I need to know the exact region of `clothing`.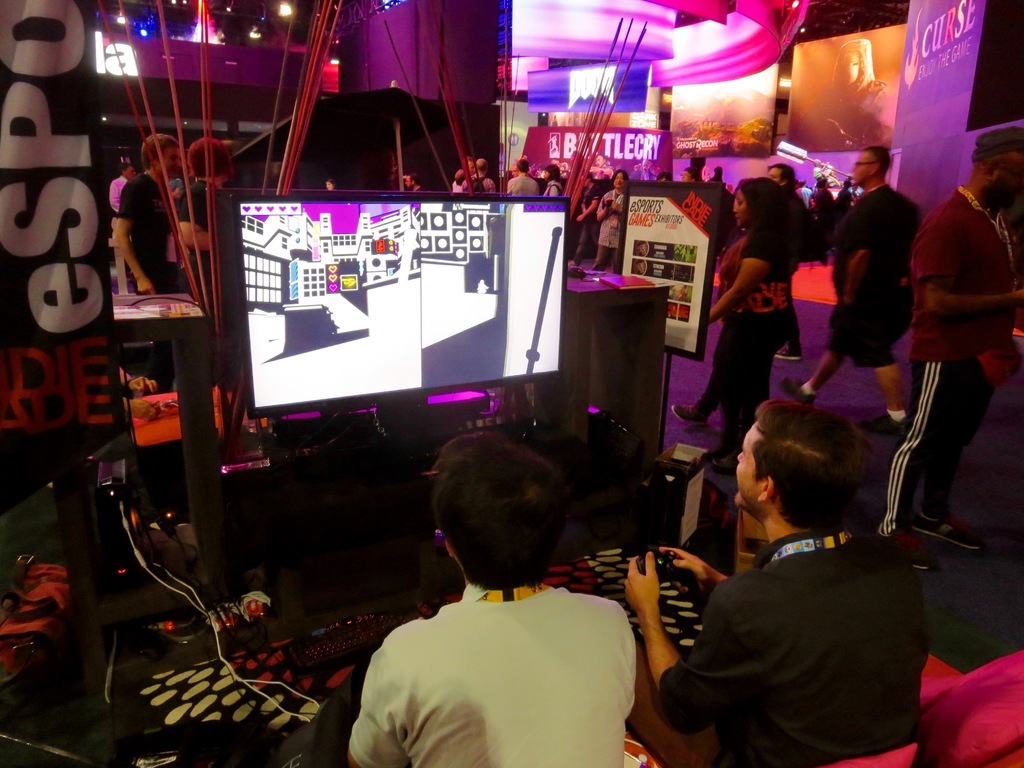
Region: select_region(782, 186, 806, 260).
